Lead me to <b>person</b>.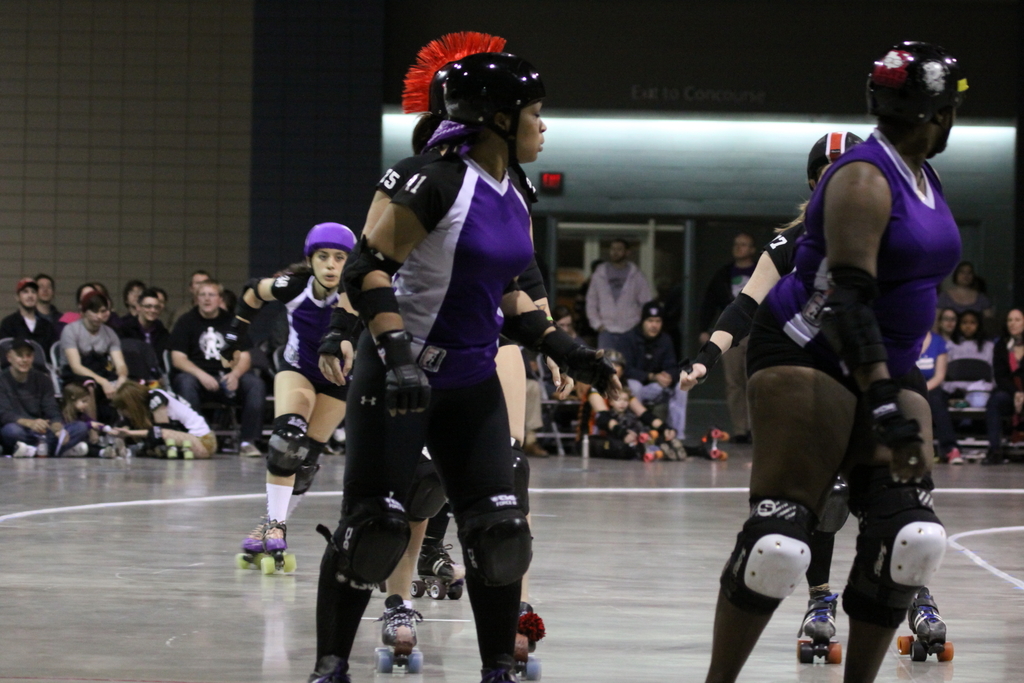
Lead to left=938, top=264, right=986, bottom=317.
